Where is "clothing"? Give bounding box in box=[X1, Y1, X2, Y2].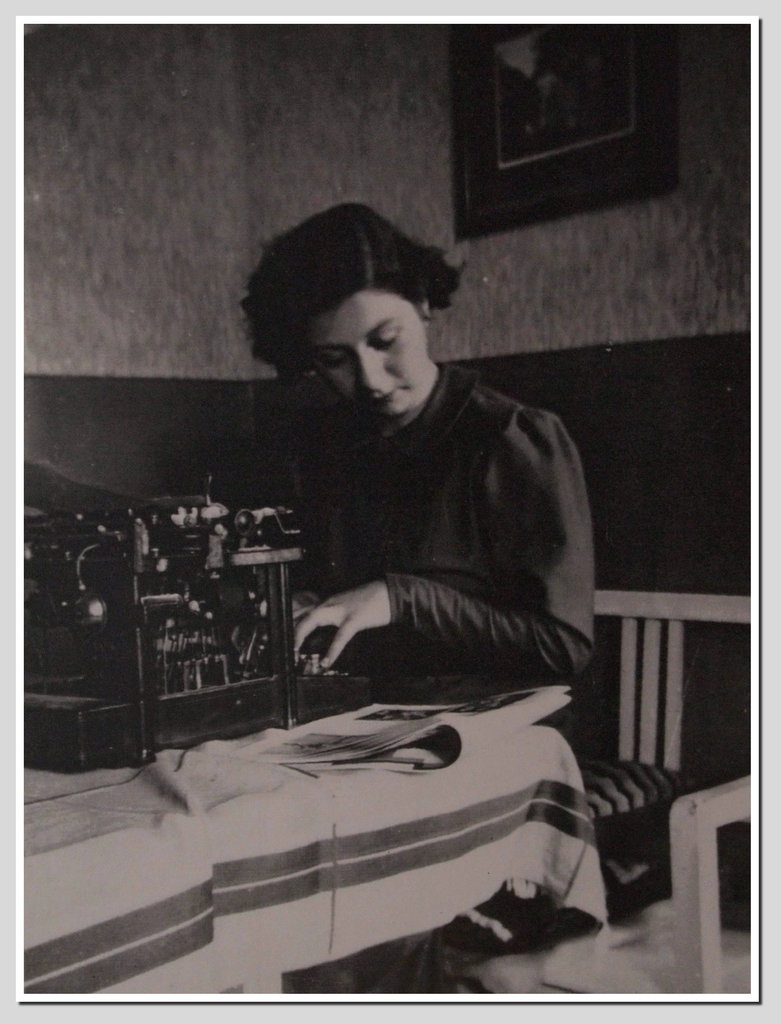
box=[254, 330, 596, 730].
